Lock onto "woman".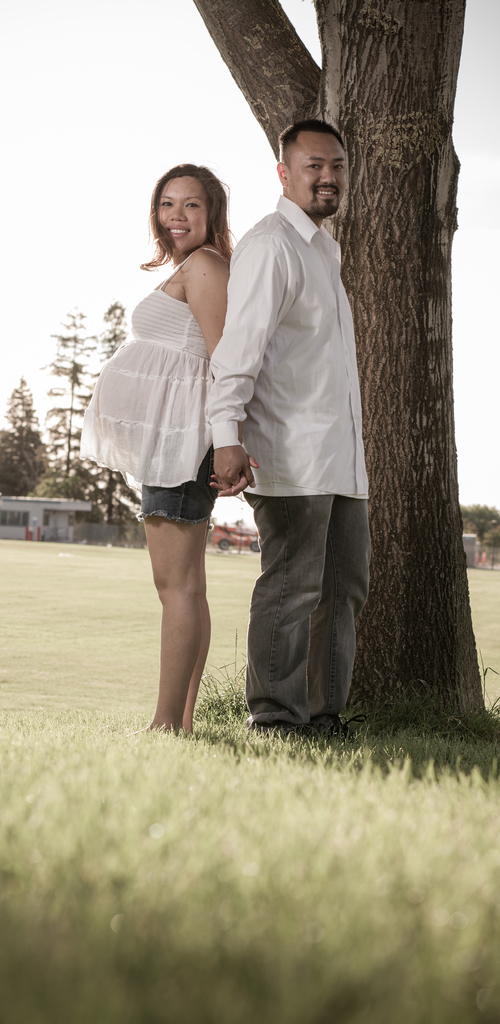
Locked: left=93, top=154, right=255, bottom=740.
